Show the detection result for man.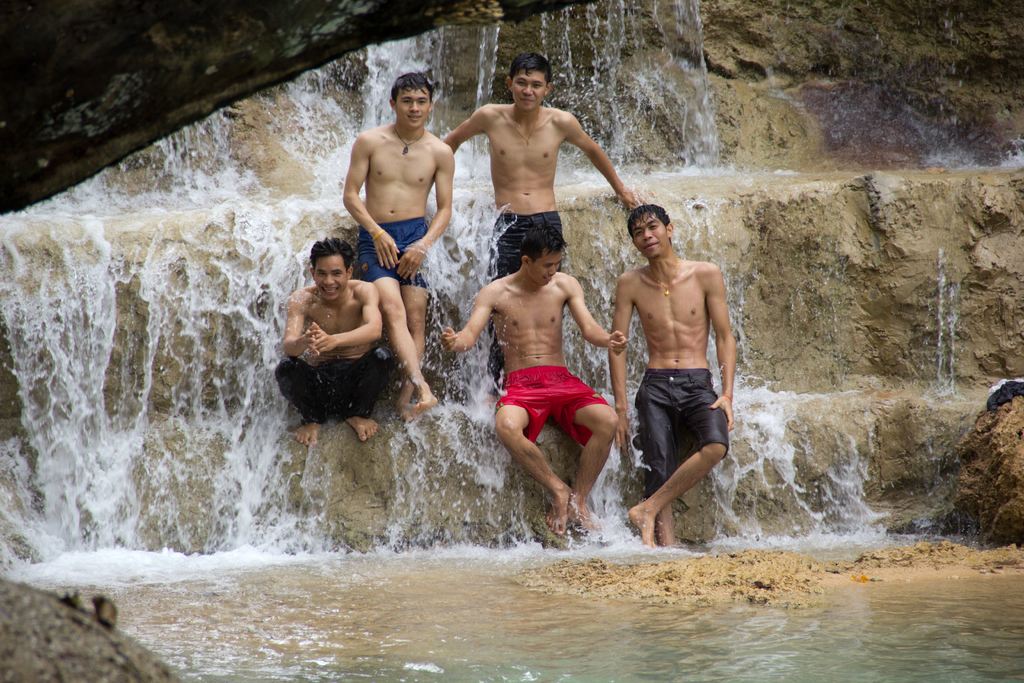
locate(609, 205, 742, 550).
